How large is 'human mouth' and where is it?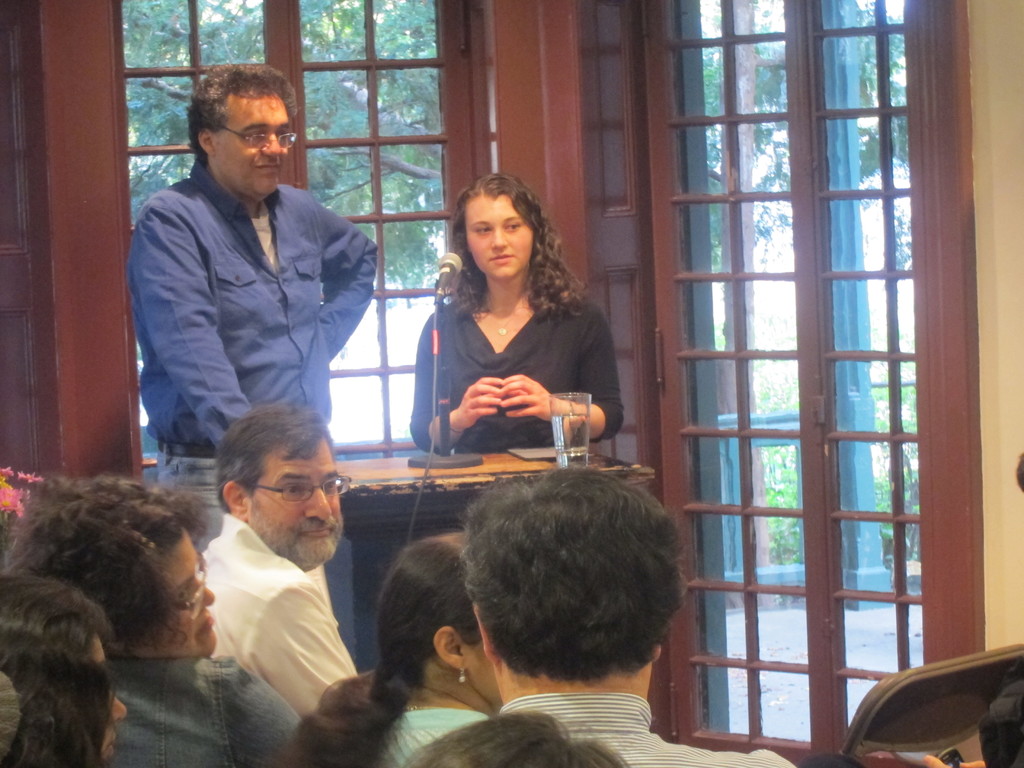
Bounding box: region(201, 614, 212, 634).
